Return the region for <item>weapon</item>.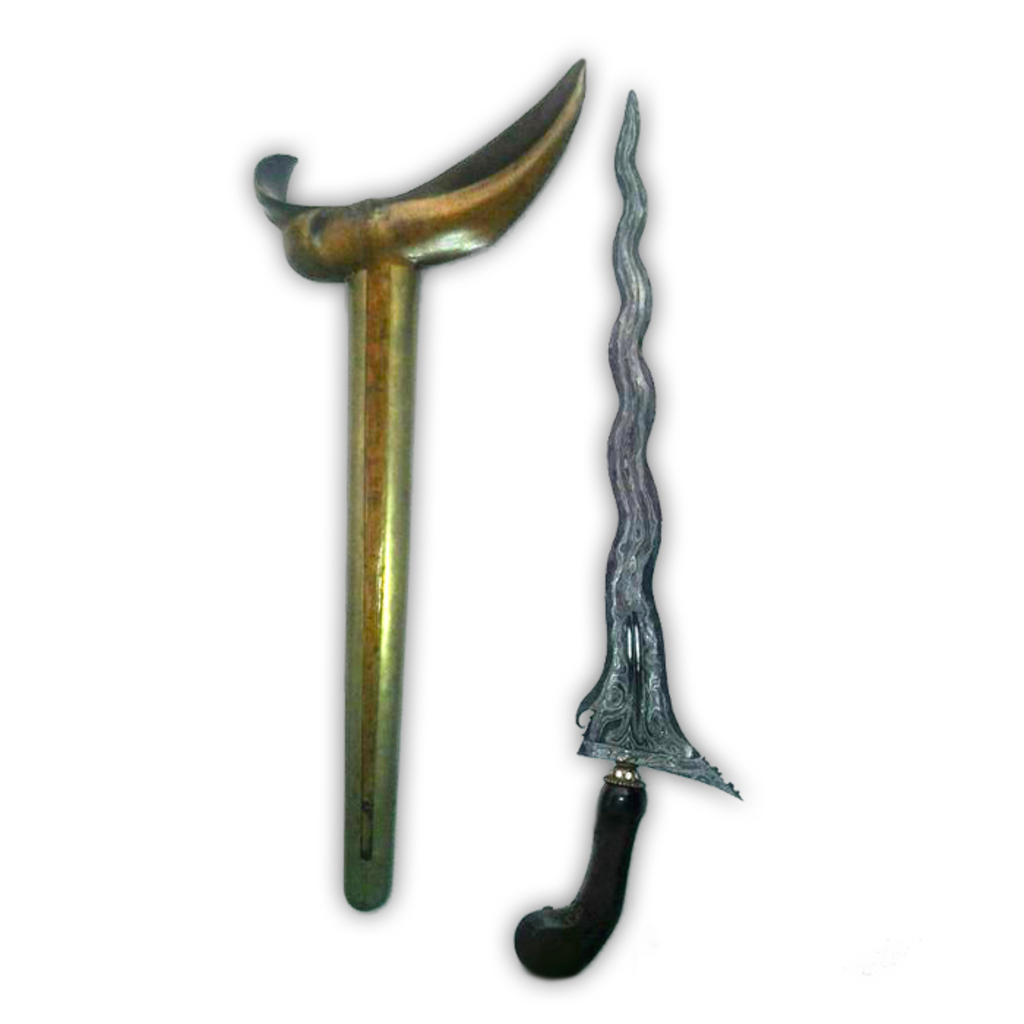
pyautogui.locateOnScreen(252, 54, 594, 920).
